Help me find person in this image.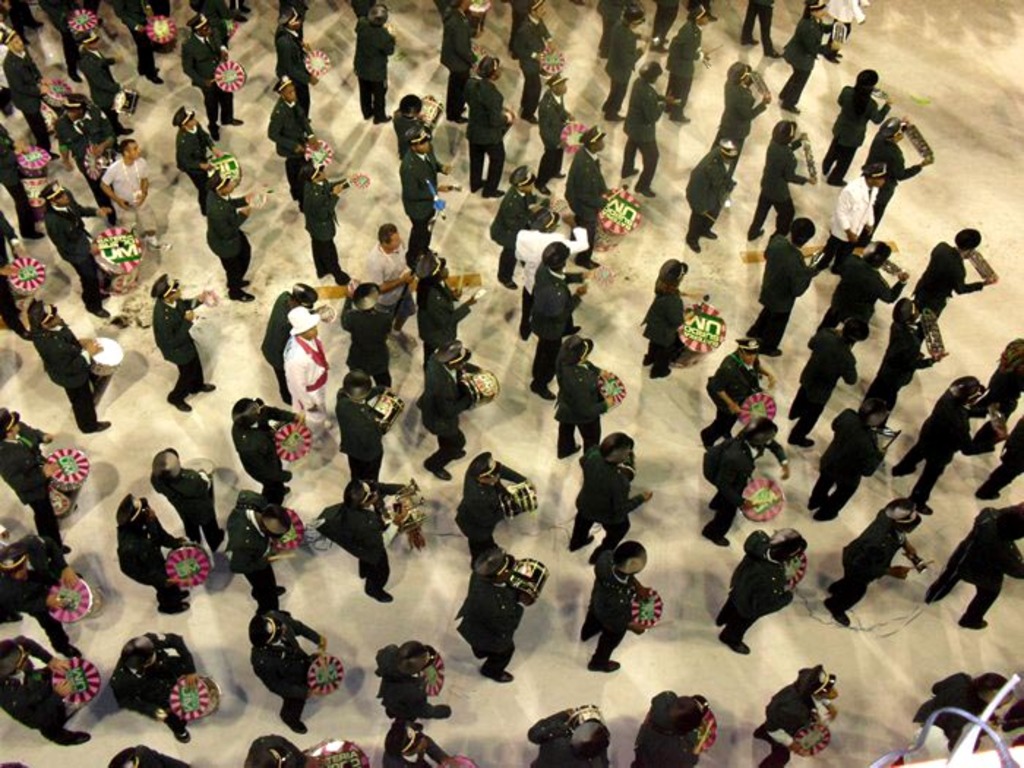
Found it: BBox(717, 518, 806, 664).
